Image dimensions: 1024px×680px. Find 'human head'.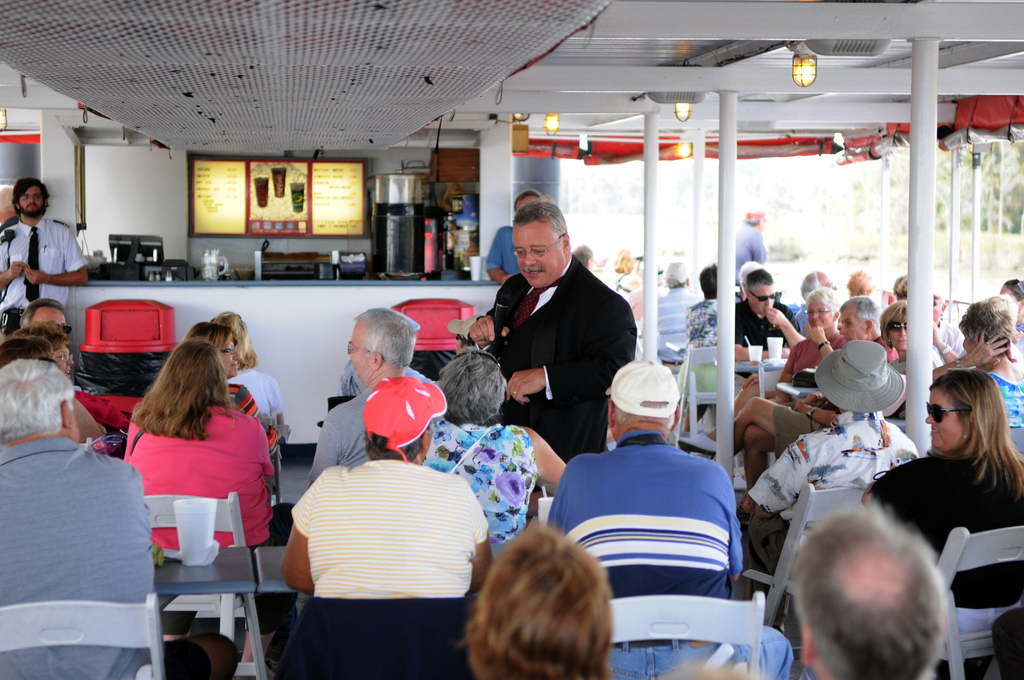
bbox=[698, 266, 717, 296].
